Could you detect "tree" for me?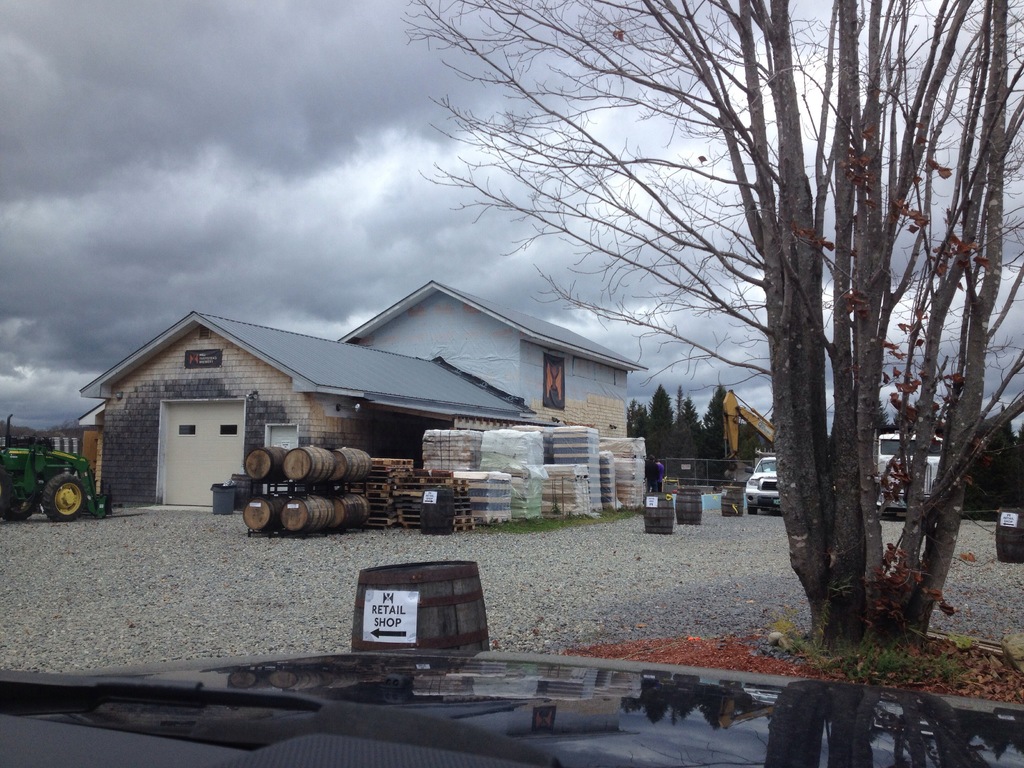
Detection result: [left=694, top=378, right=746, bottom=473].
